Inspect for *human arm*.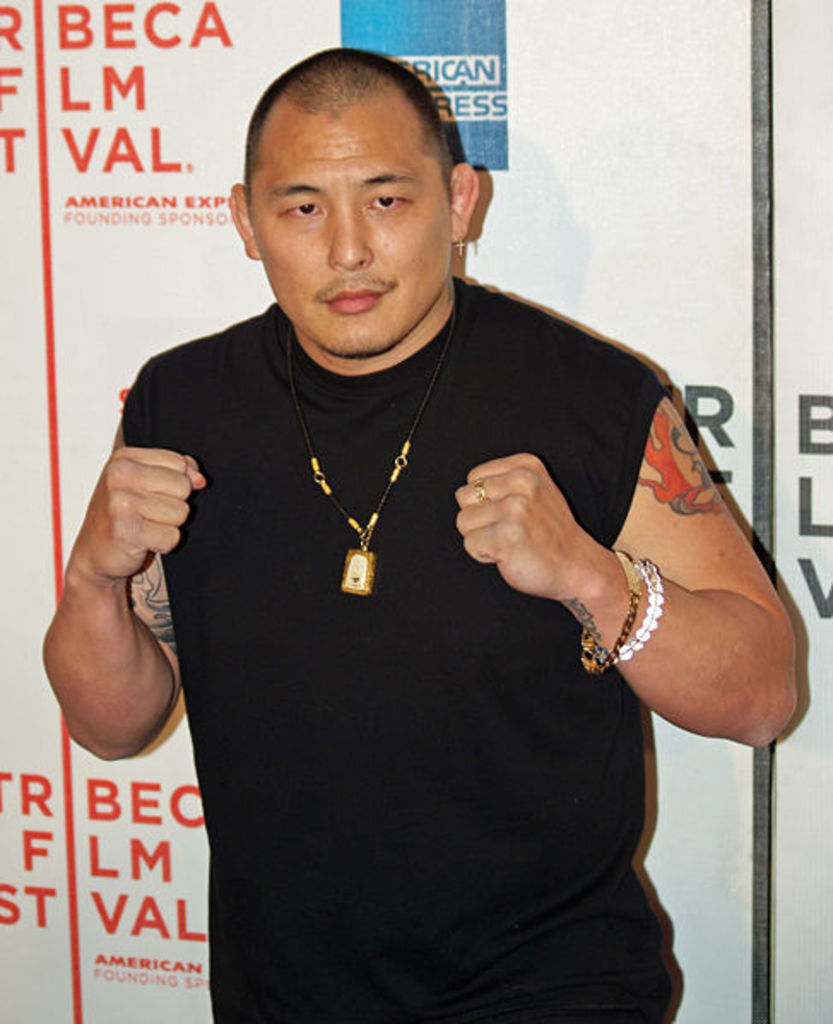
Inspection: locate(464, 393, 806, 754).
